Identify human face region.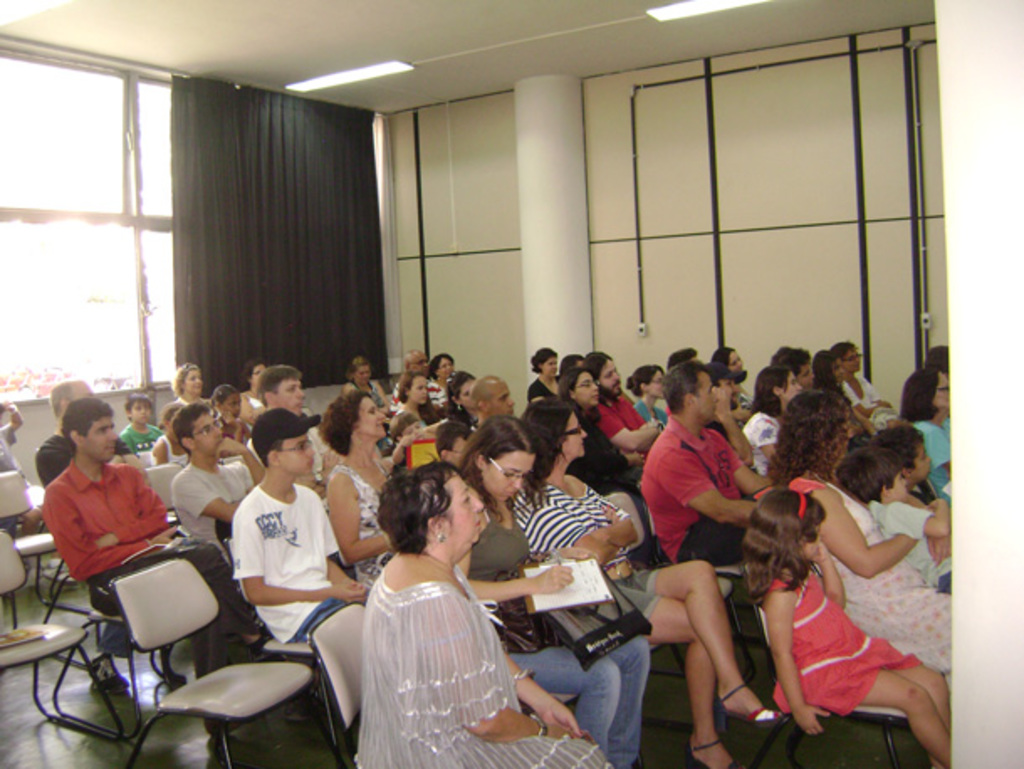
Region: bbox=(697, 371, 718, 413).
